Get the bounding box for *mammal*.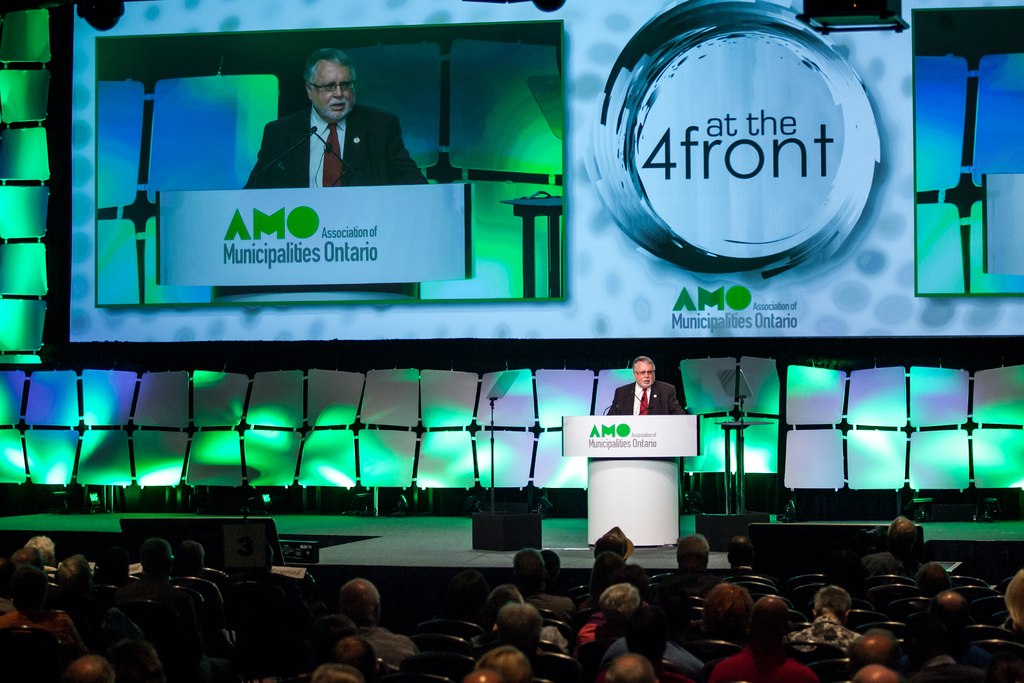
rect(46, 553, 96, 614).
